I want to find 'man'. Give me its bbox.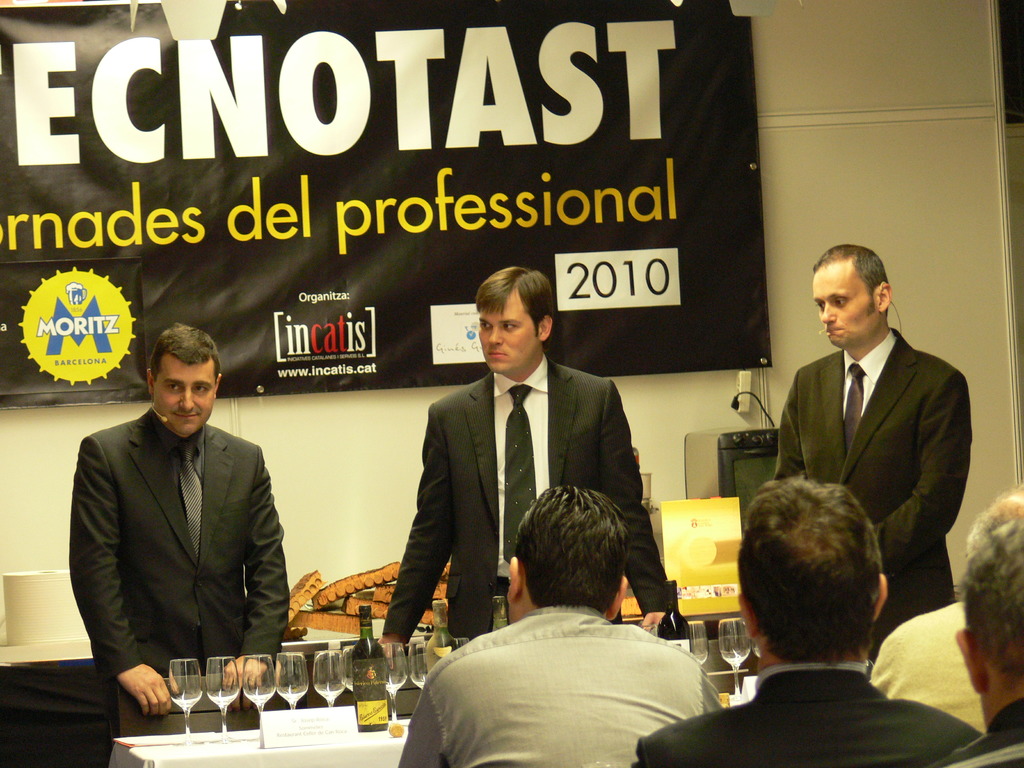
<region>630, 479, 985, 767</region>.
